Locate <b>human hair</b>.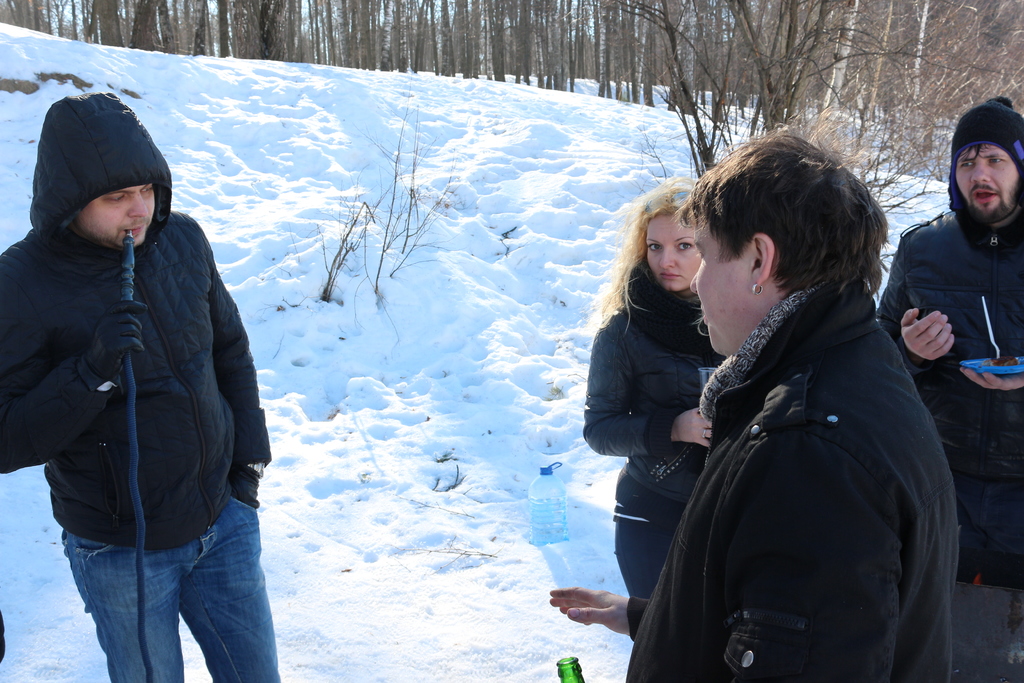
Bounding box: (954,145,1001,163).
